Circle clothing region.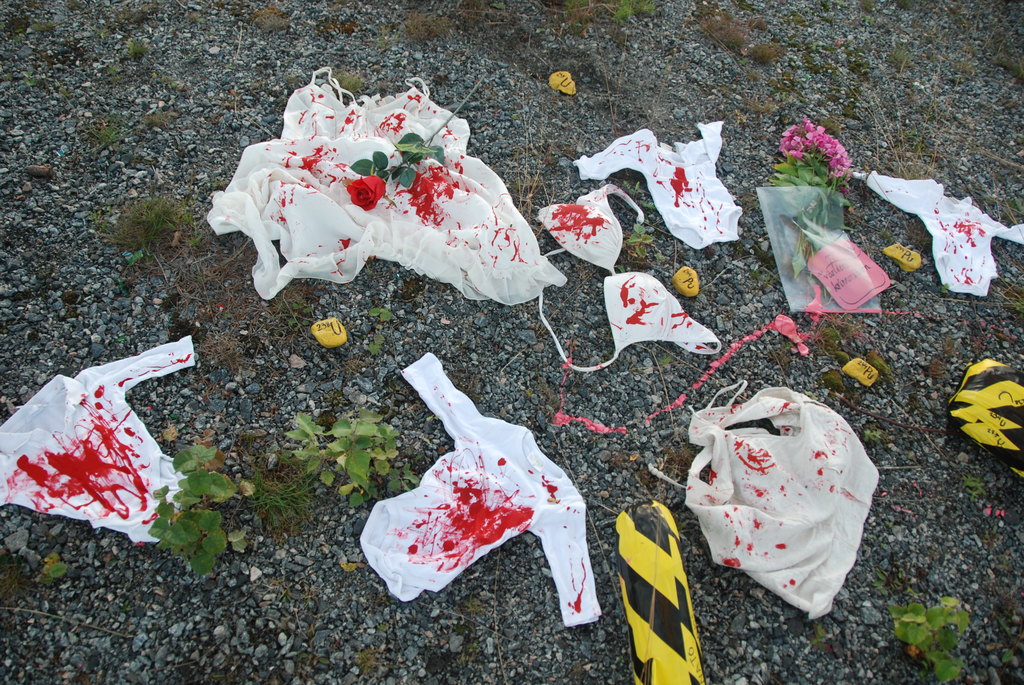
Region: [535, 182, 721, 374].
